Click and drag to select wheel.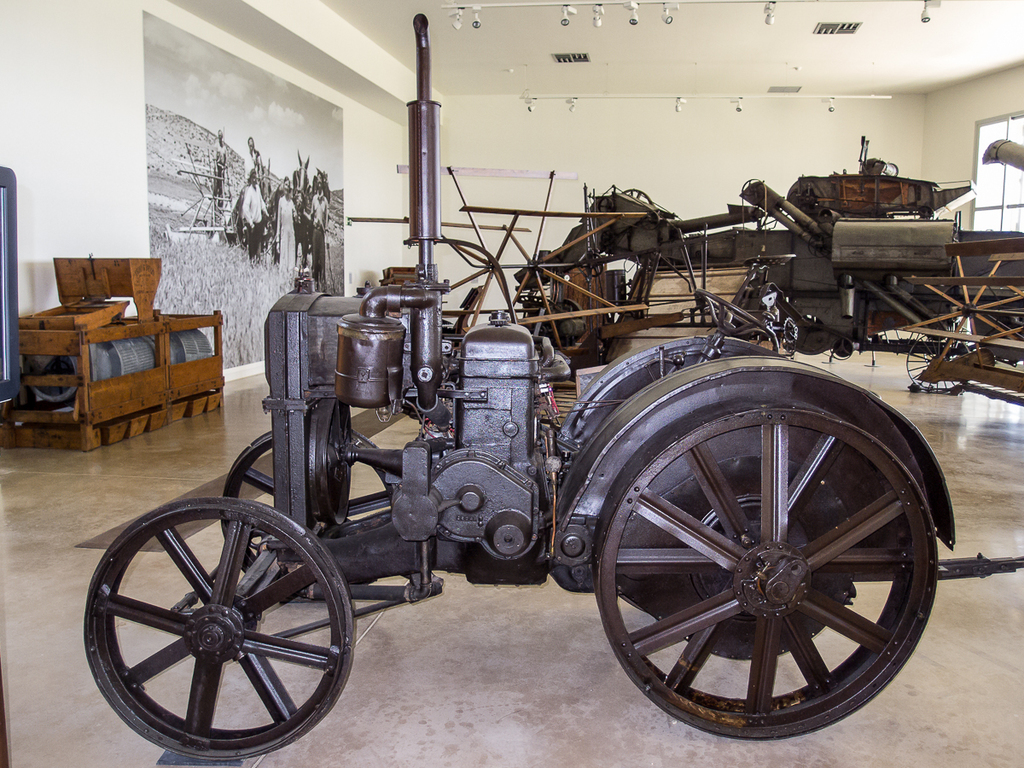
Selection: select_region(589, 386, 929, 731).
